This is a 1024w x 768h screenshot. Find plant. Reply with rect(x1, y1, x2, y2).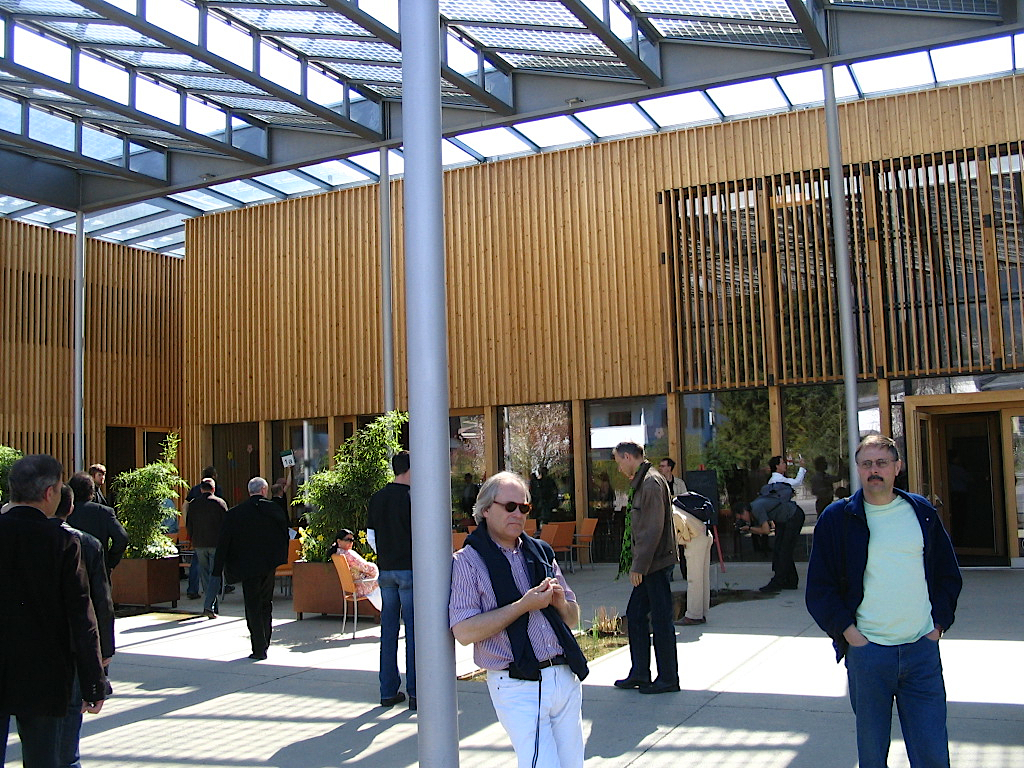
rect(295, 437, 368, 564).
